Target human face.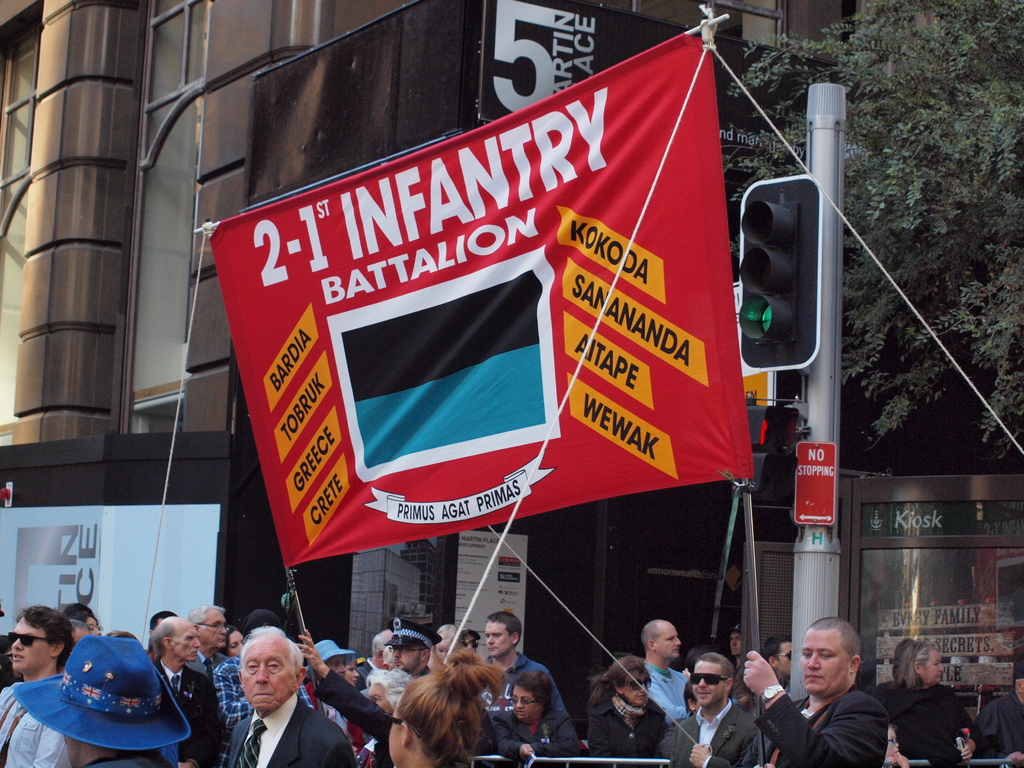
Target region: 367,683,393,715.
